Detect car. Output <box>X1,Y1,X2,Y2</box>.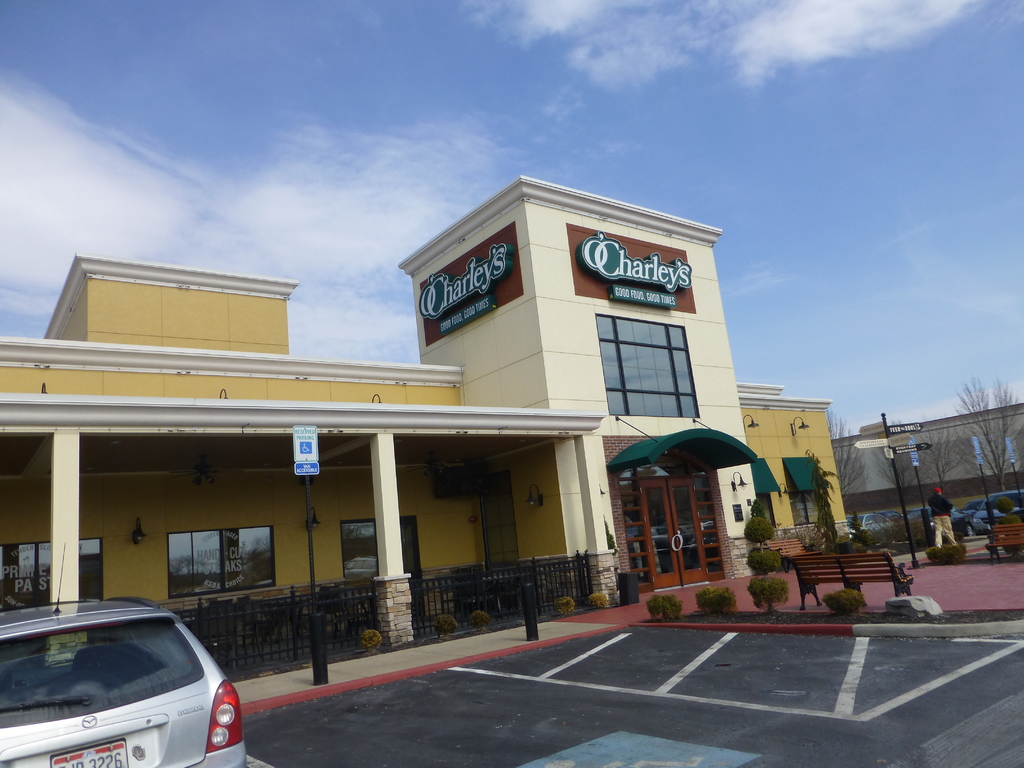
<box>10,596,259,762</box>.
